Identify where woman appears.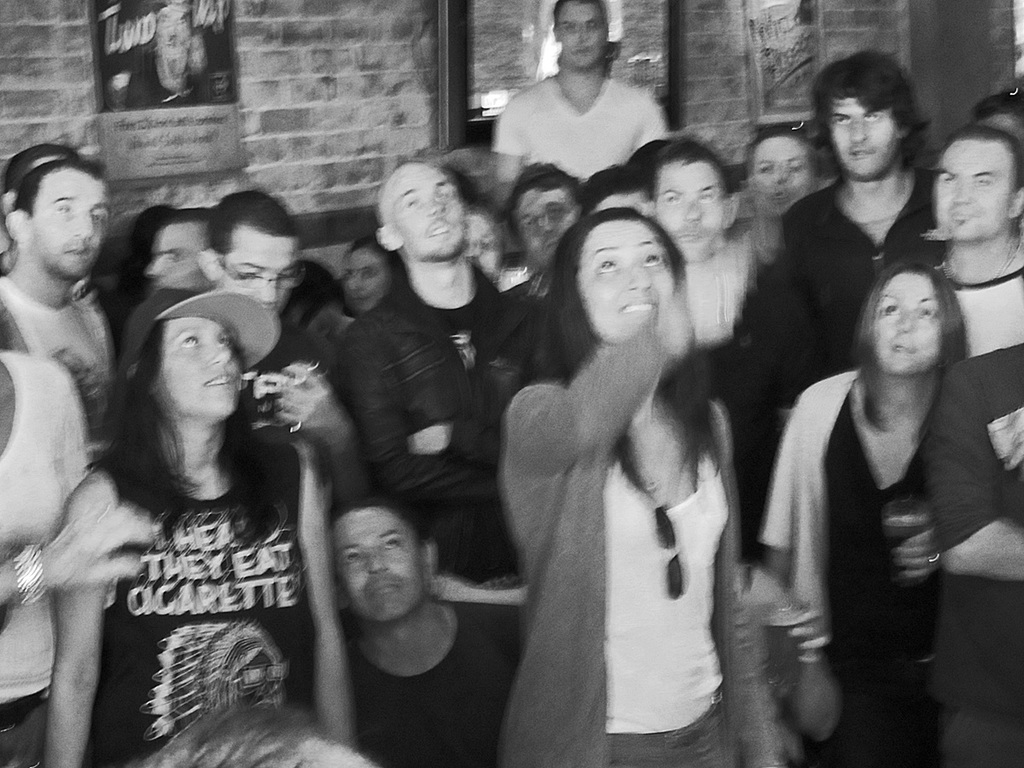
Appears at Rect(759, 263, 977, 767).
